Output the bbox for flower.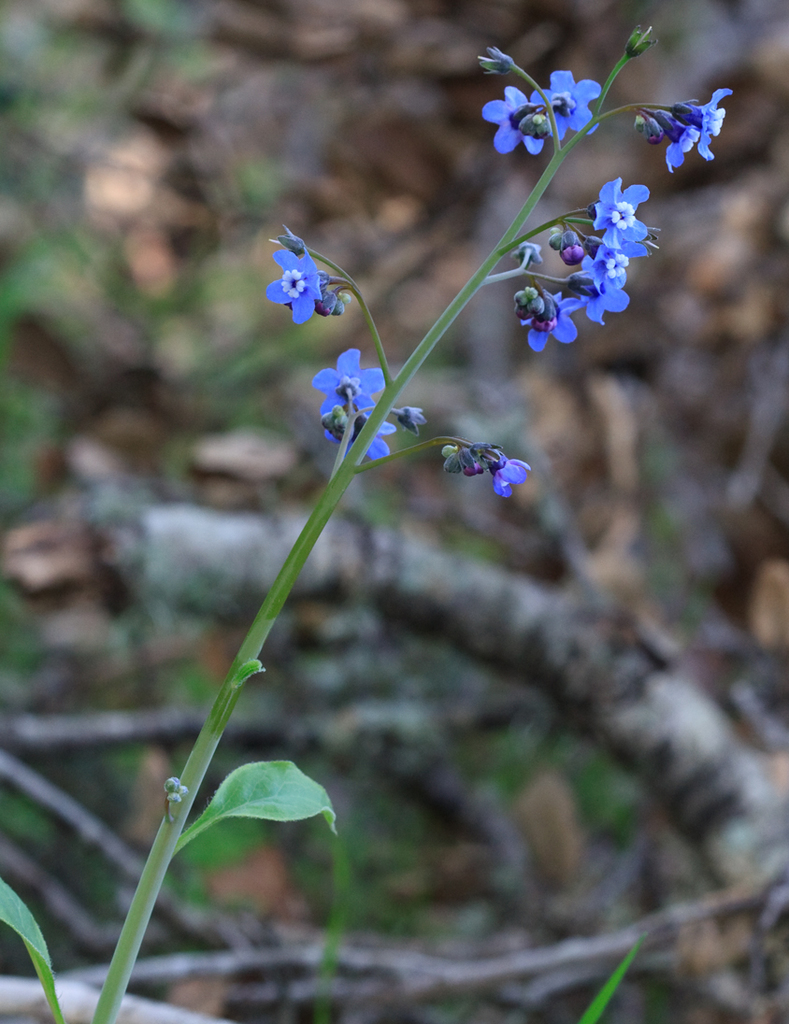
{"x1": 478, "y1": 85, "x2": 546, "y2": 149}.
